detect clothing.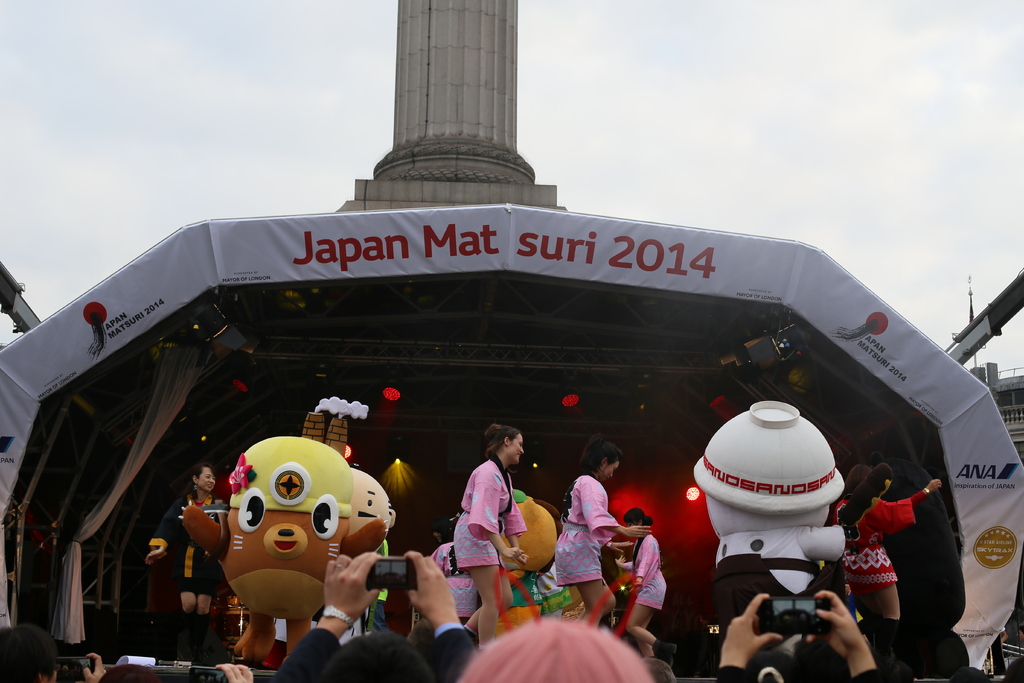
Detected at [826,491,916,589].
